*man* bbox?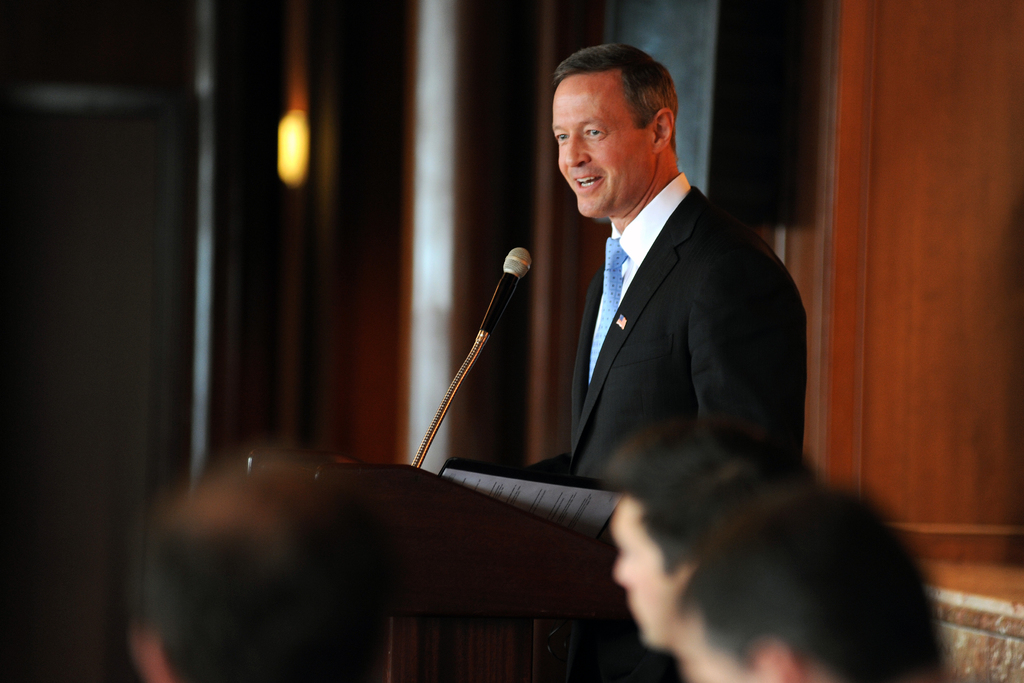
{"x1": 661, "y1": 473, "x2": 947, "y2": 682}
